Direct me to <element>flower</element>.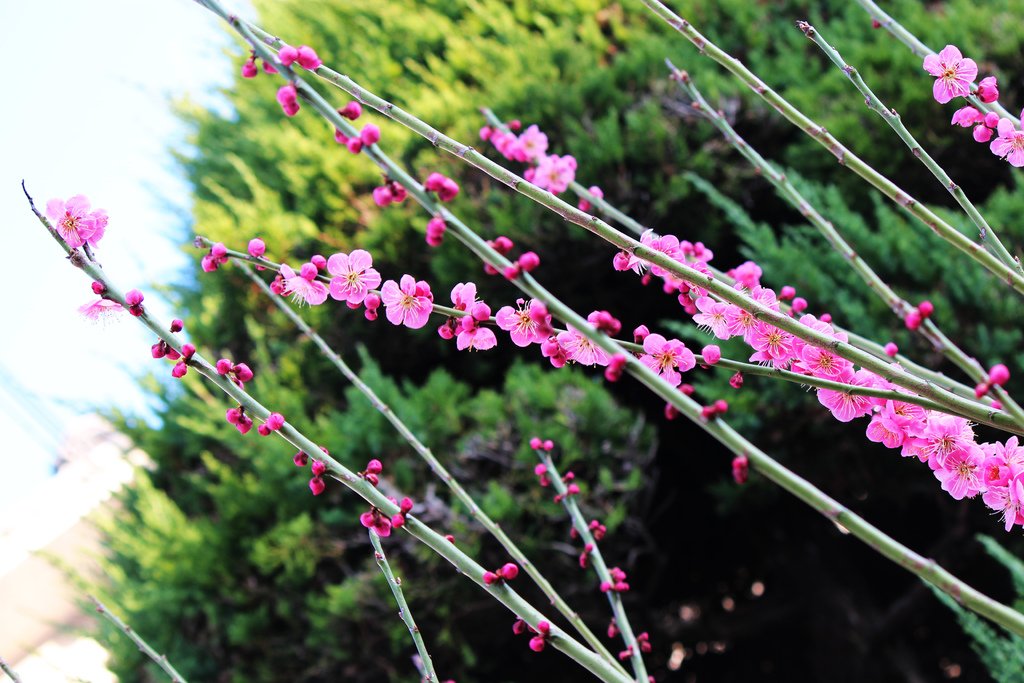
Direction: bbox=[533, 619, 552, 634].
